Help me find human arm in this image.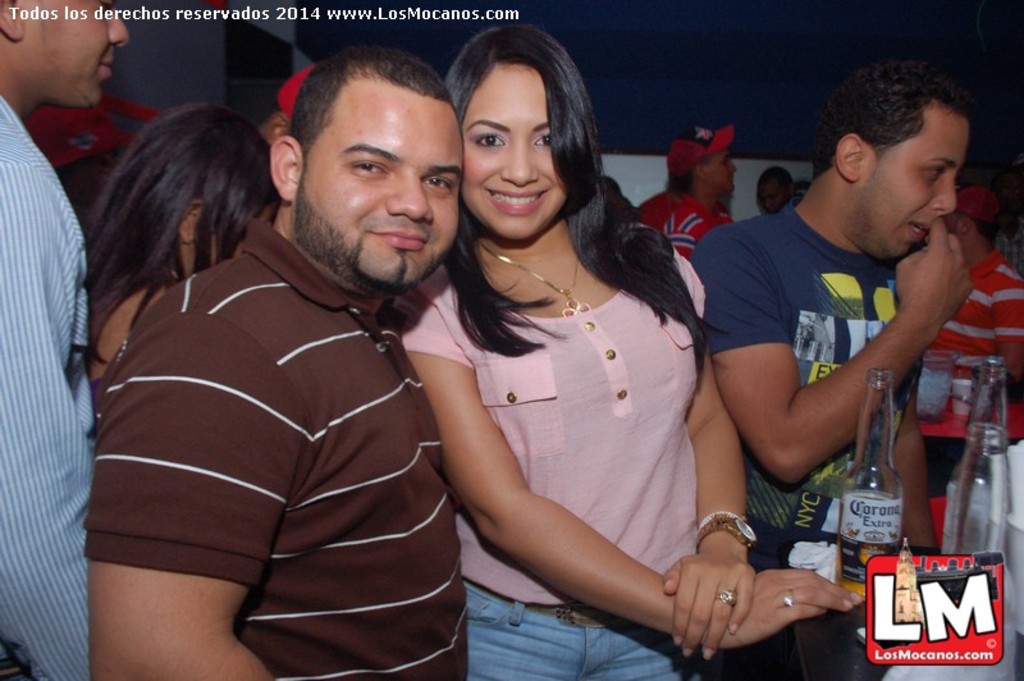
Found it: [9, 136, 95, 680].
